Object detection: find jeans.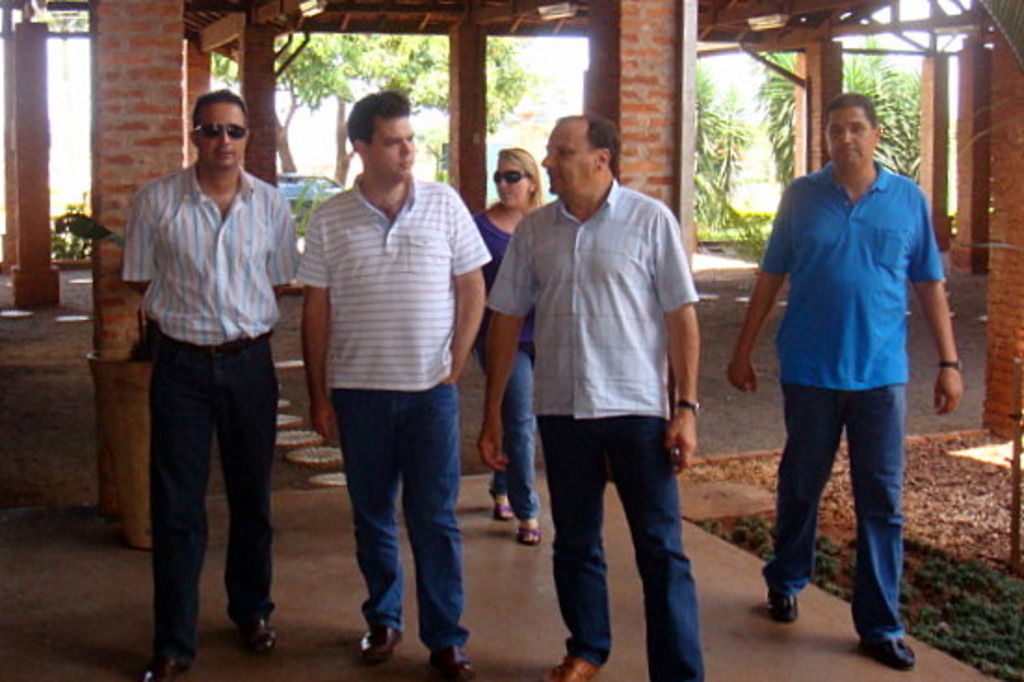
crop(470, 344, 532, 515).
